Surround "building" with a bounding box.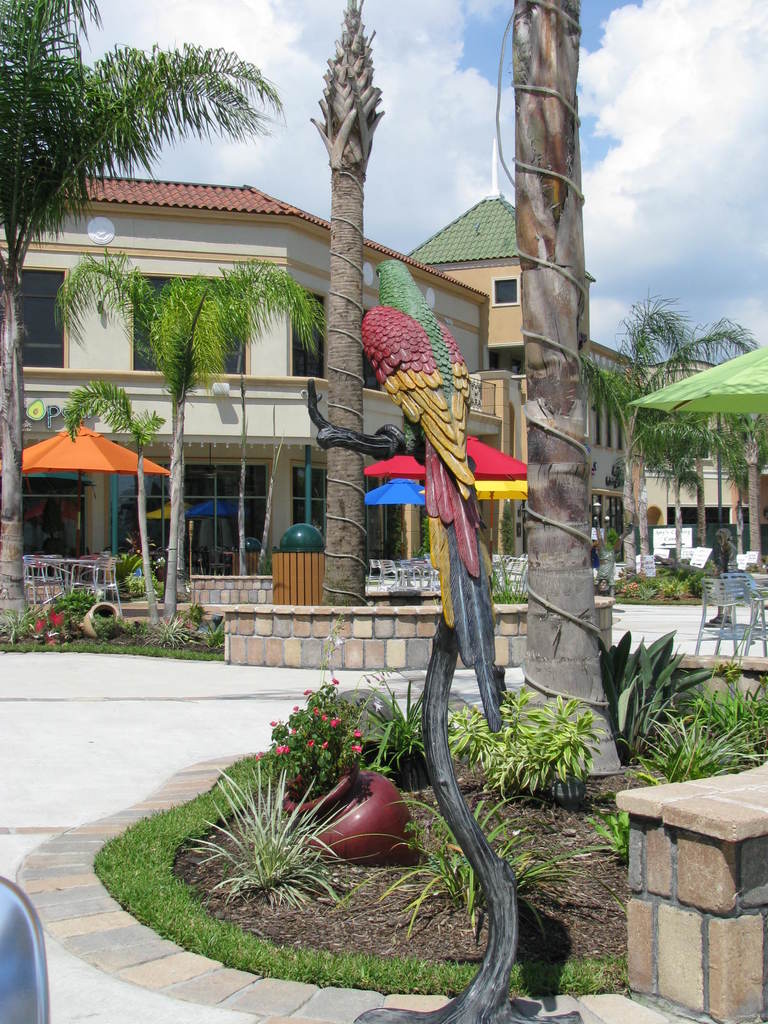
412,194,767,557.
